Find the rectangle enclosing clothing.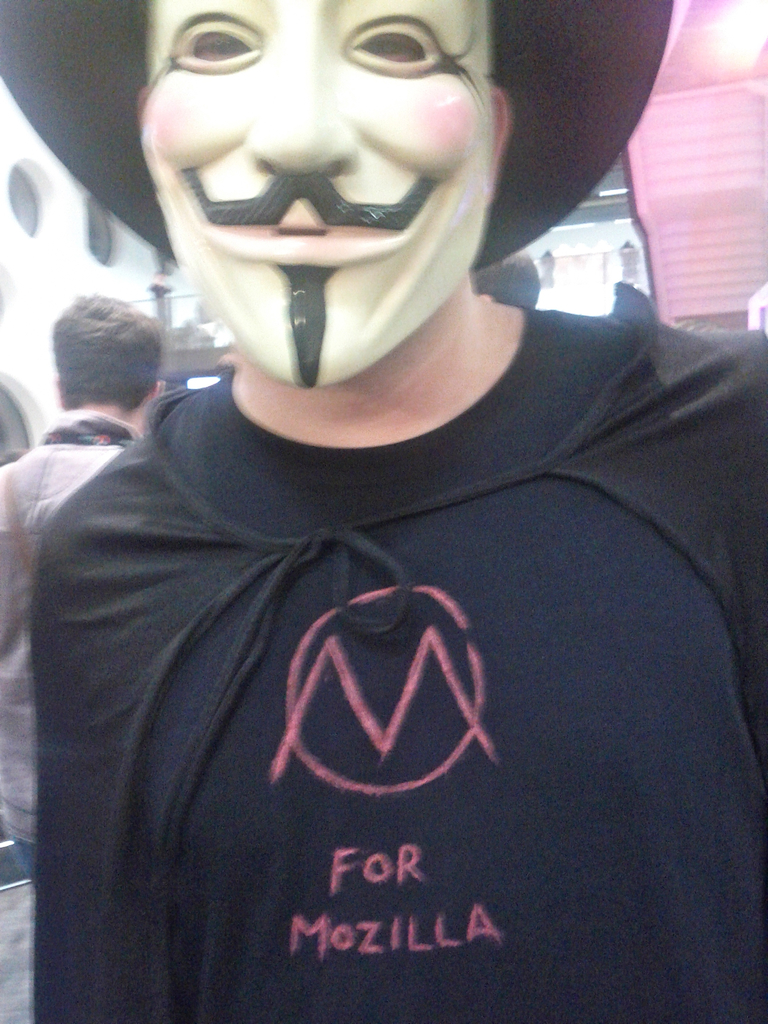
[29,305,767,1023].
